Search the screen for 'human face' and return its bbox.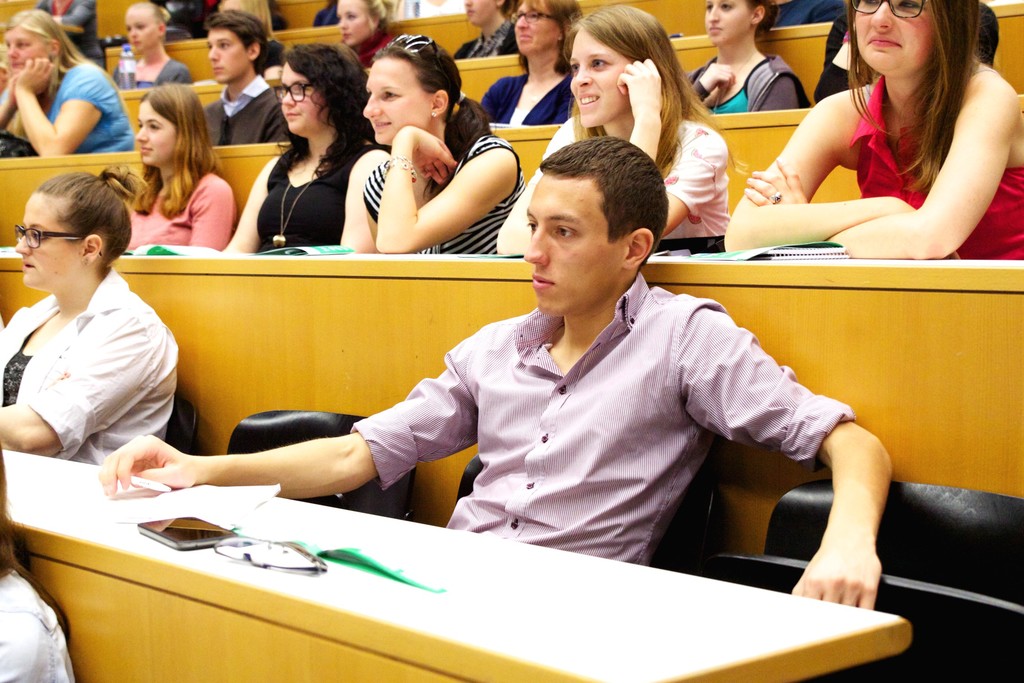
Found: <region>709, 0, 749, 47</region>.
